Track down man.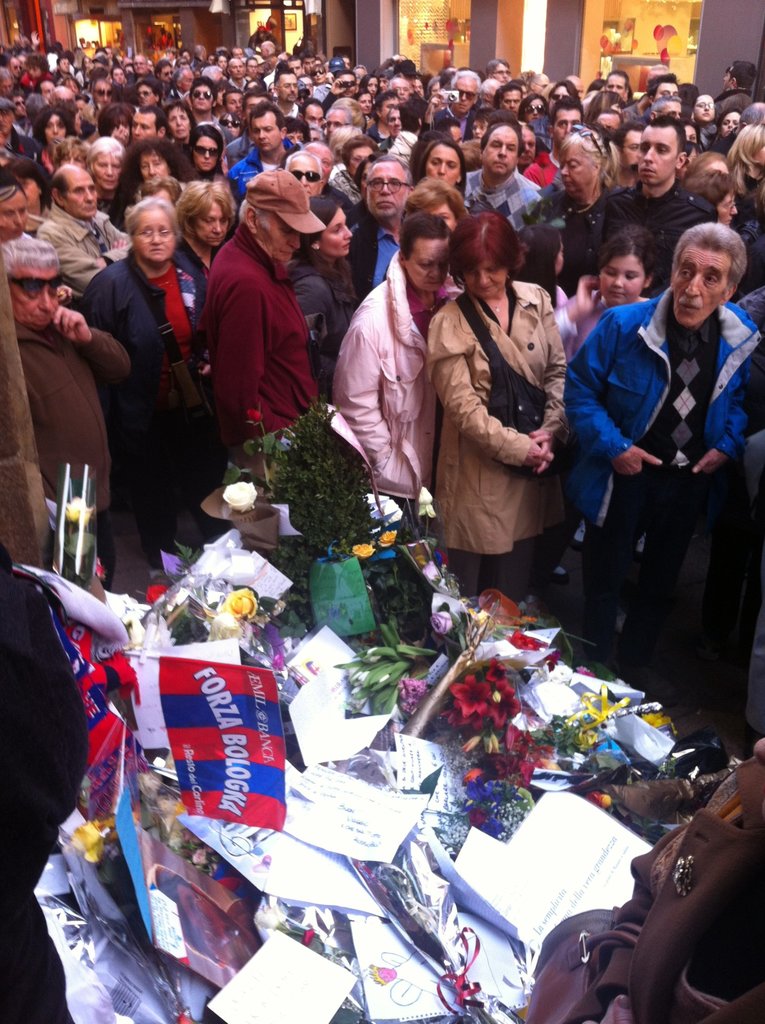
Tracked to select_region(350, 161, 410, 307).
